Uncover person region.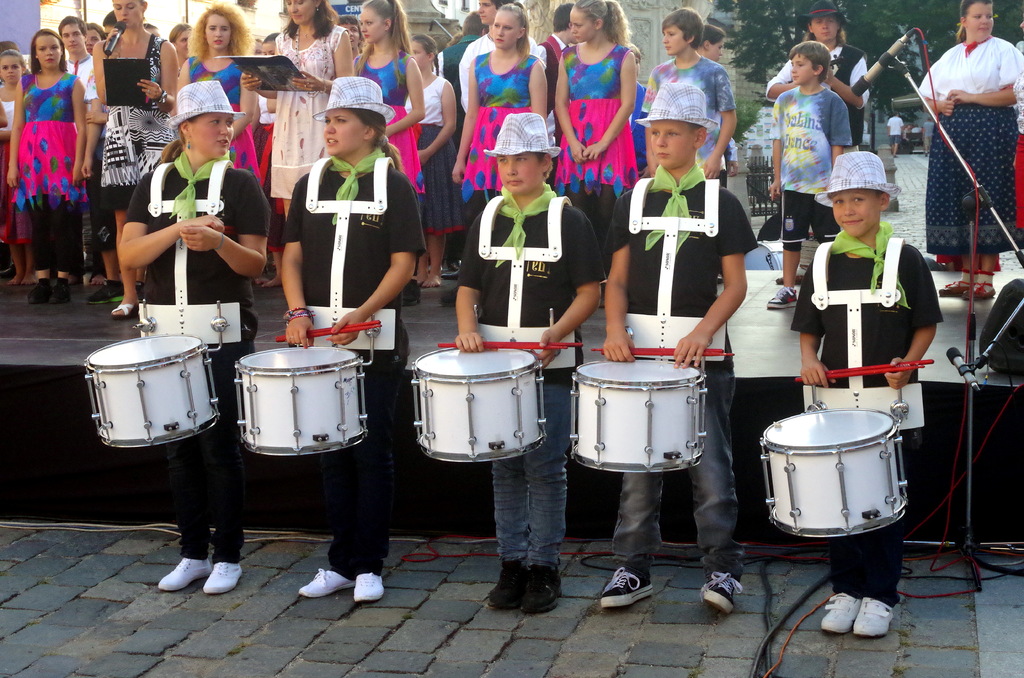
Uncovered: {"left": 0, "top": 51, "right": 24, "bottom": 179}.
